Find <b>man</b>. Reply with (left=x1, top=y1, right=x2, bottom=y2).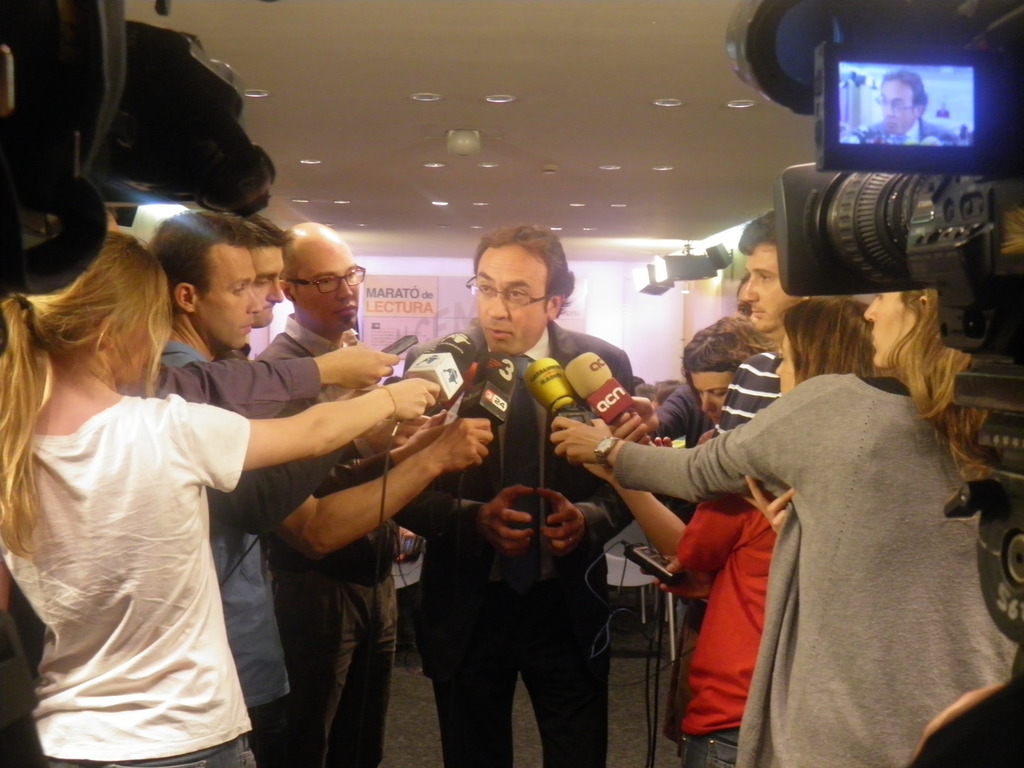
(left=107, top=204, right=403, bottom=420).
